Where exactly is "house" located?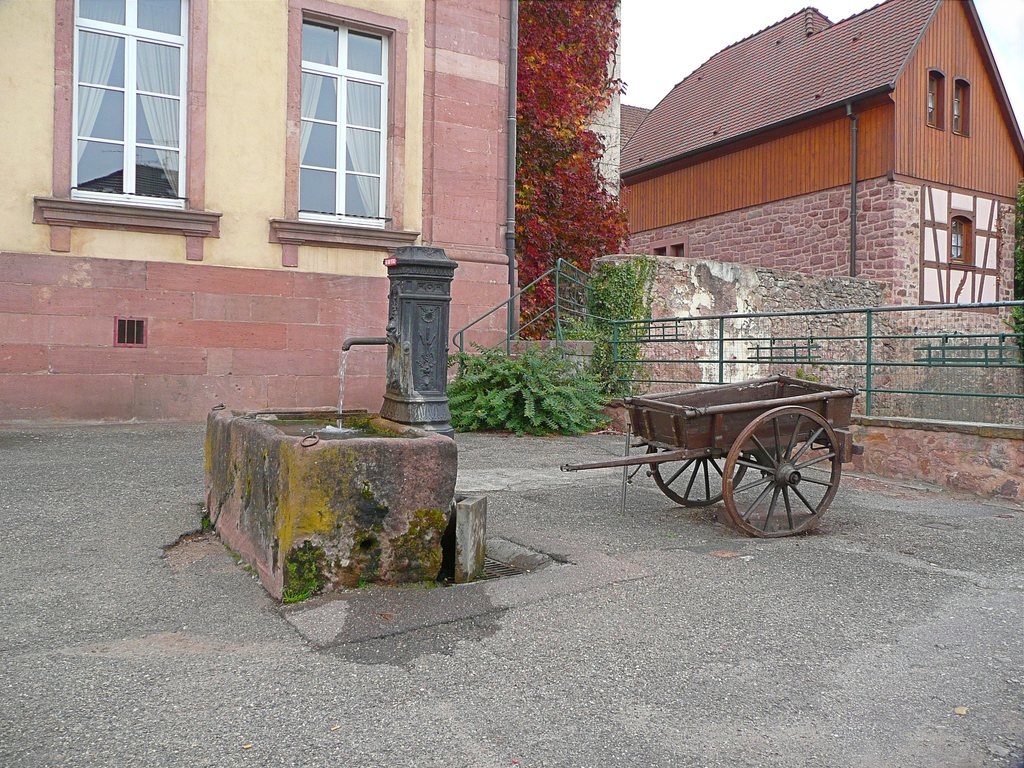
Its bounding box is bbox=(616, 5, 1023, 412).
